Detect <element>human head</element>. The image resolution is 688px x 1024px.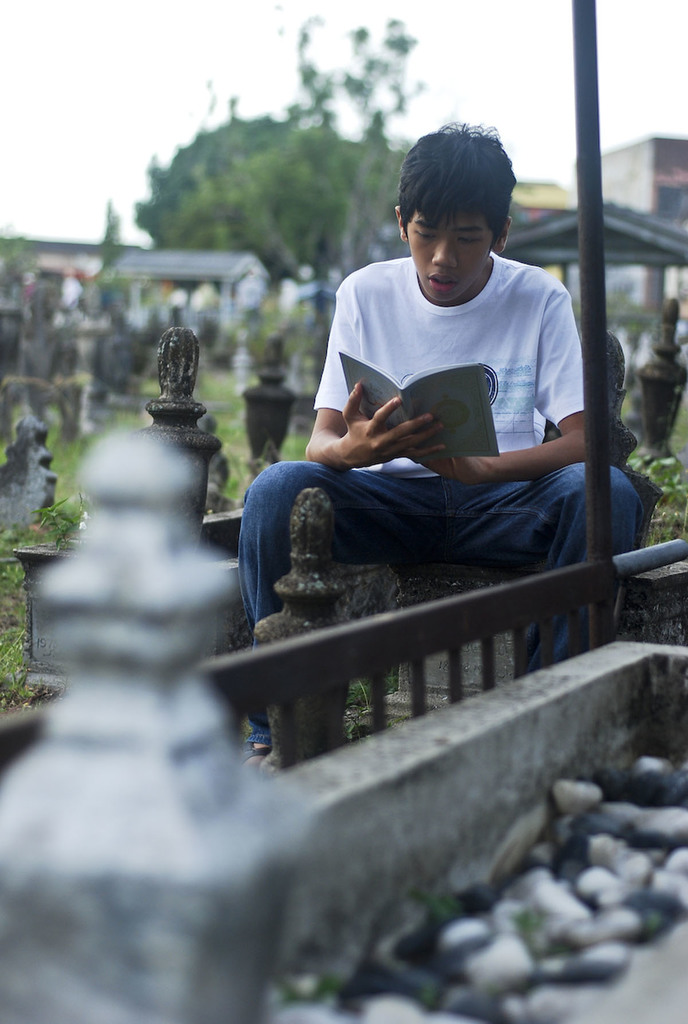
393:118:525:285.
